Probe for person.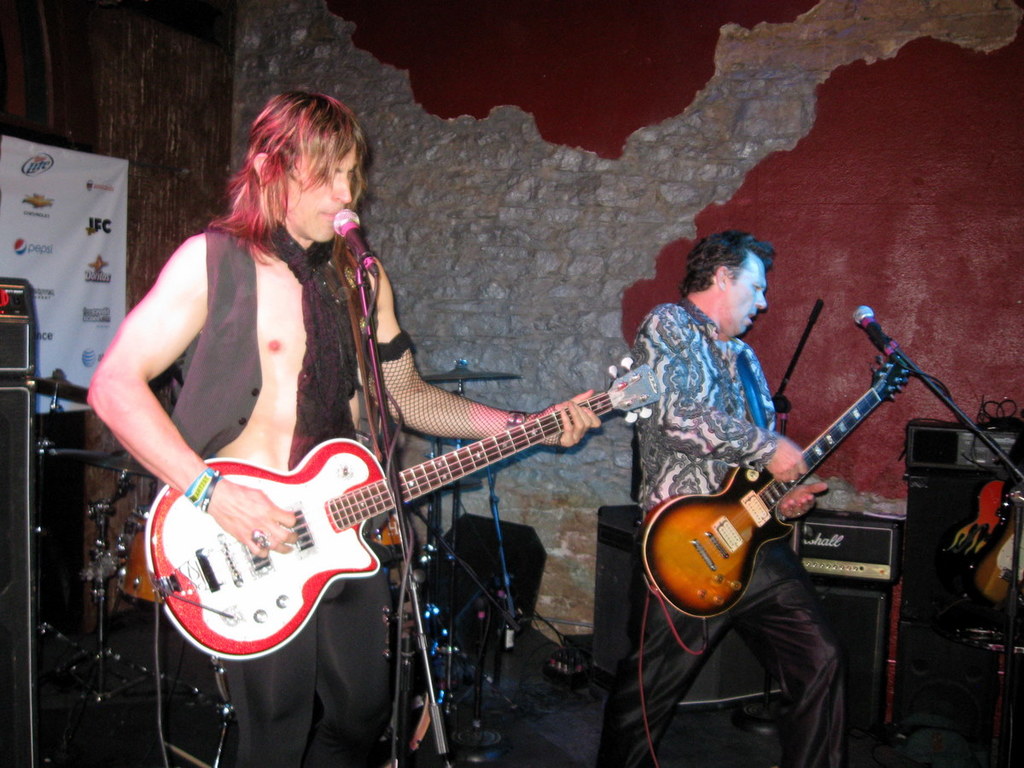
Probe result: rect(84, 82, 608, 767).
